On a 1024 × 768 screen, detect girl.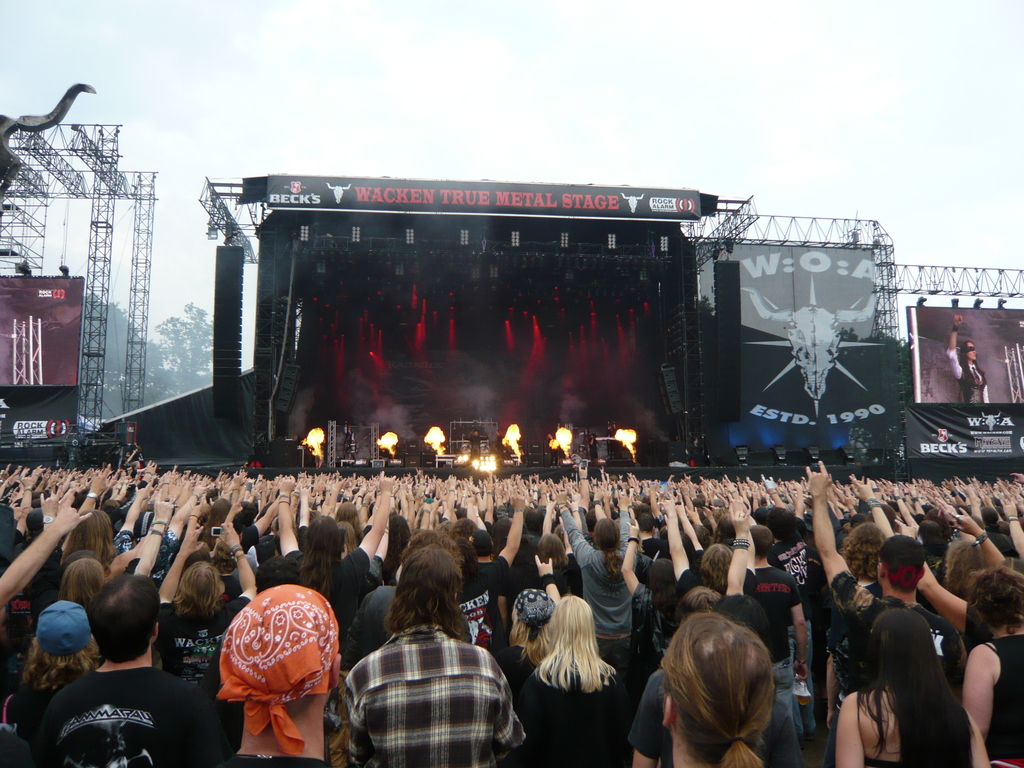
crop(90, 477, 153, 532).
